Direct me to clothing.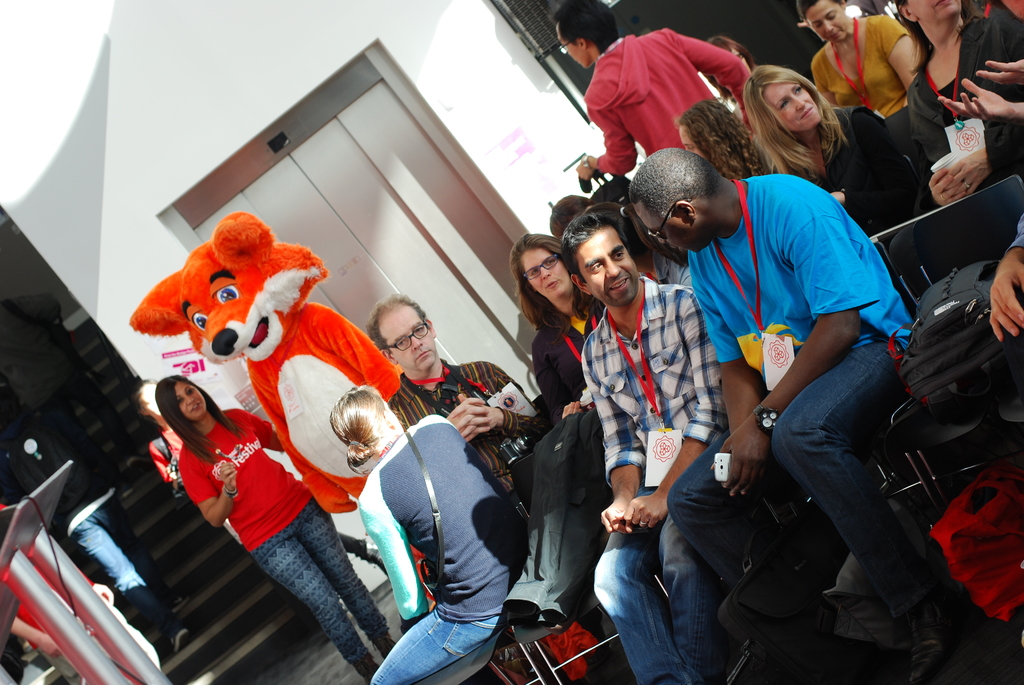
Direction: [147,427,241,549].
